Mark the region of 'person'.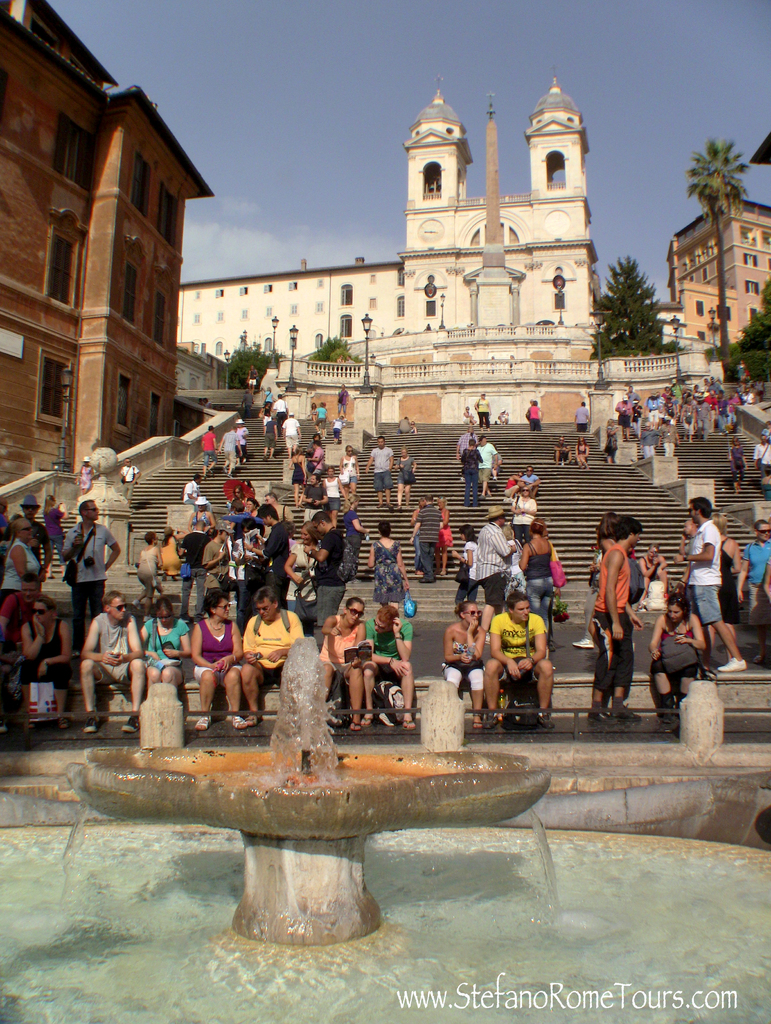
Region: locate(588, 514, 645, 712).
